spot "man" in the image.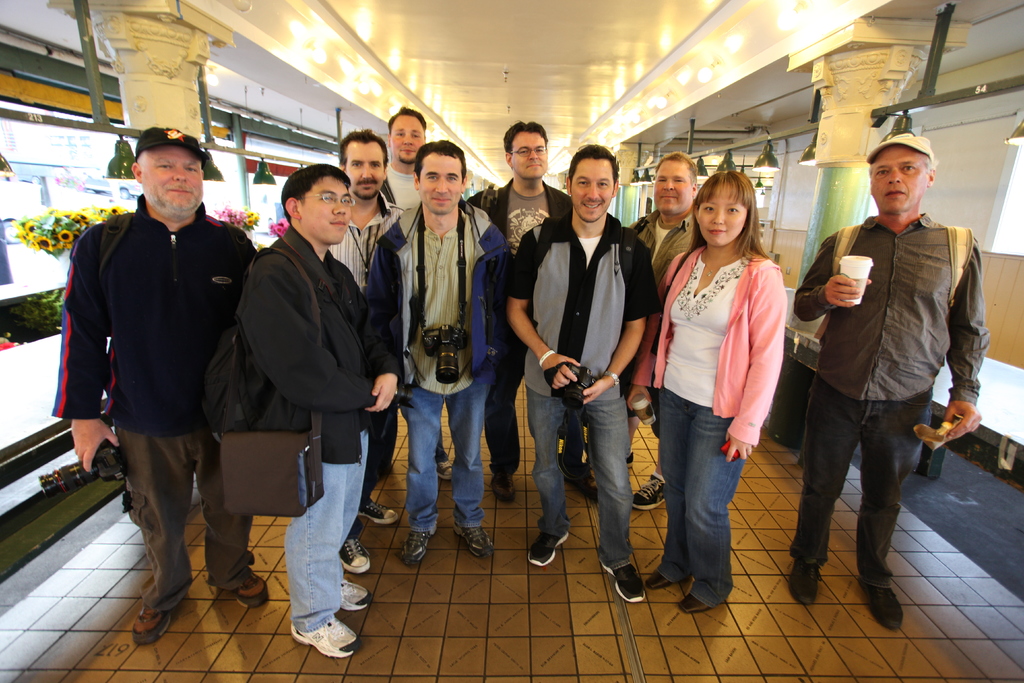
"man" found at x1=51, y1=124, x2=257, y2=643.
